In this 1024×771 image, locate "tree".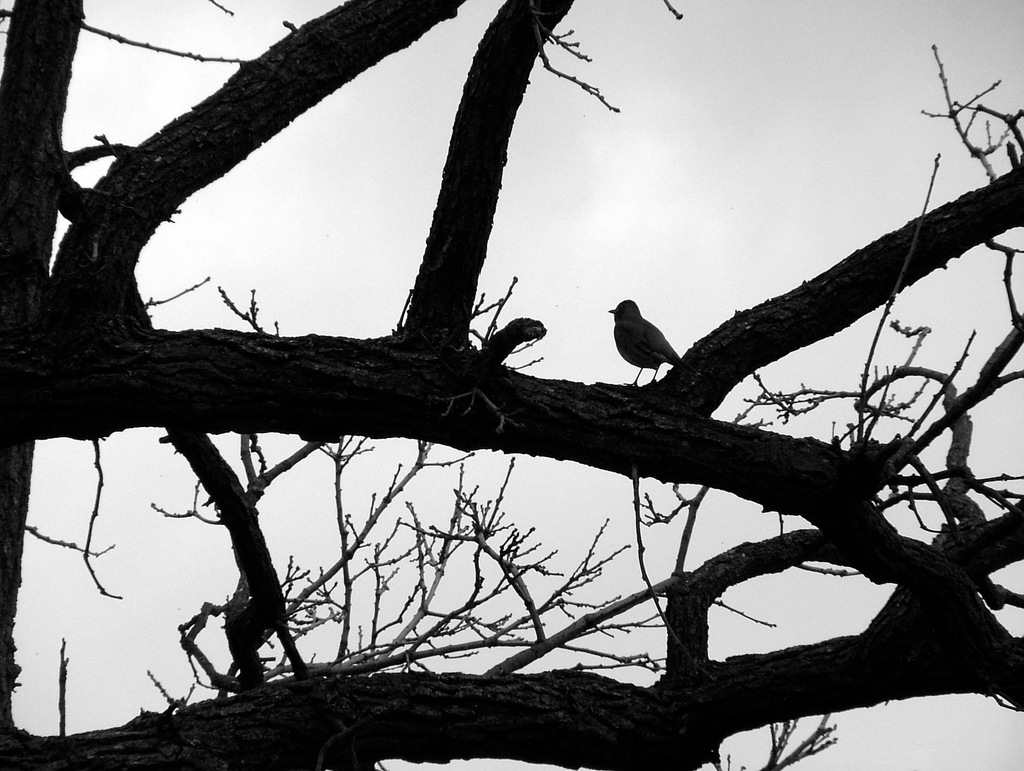
Bounding box: pyautogui.locateOnScreen(0, 1, 1023, 738).
